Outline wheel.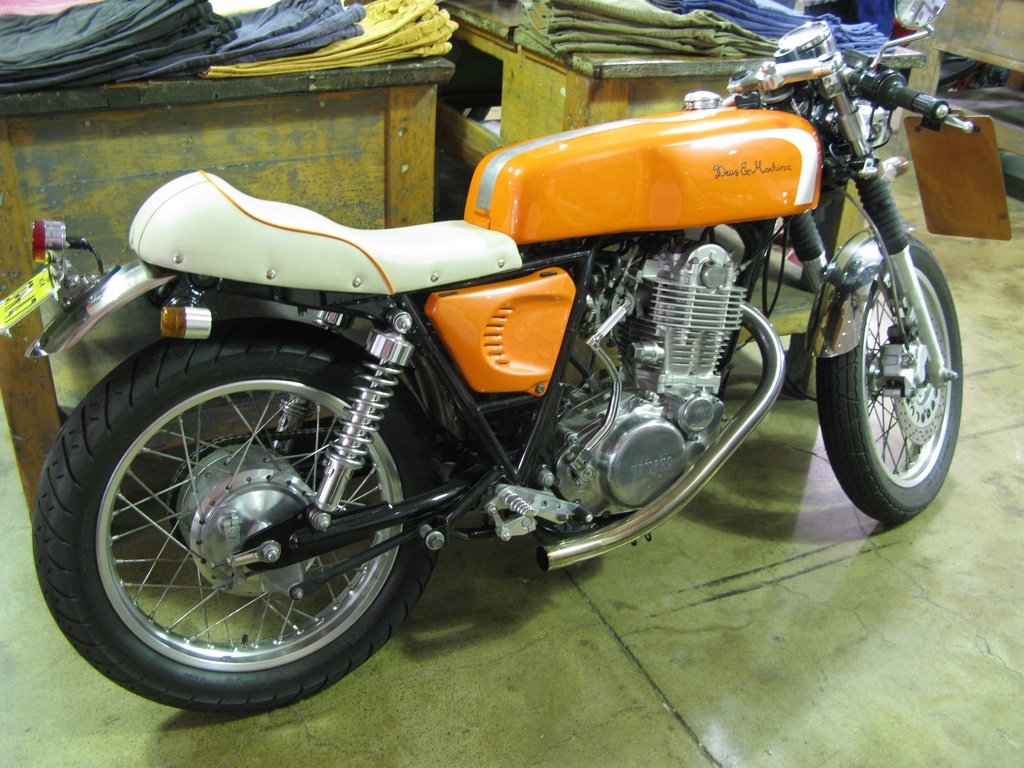
Outline: box(45, 350, 435, 691).
